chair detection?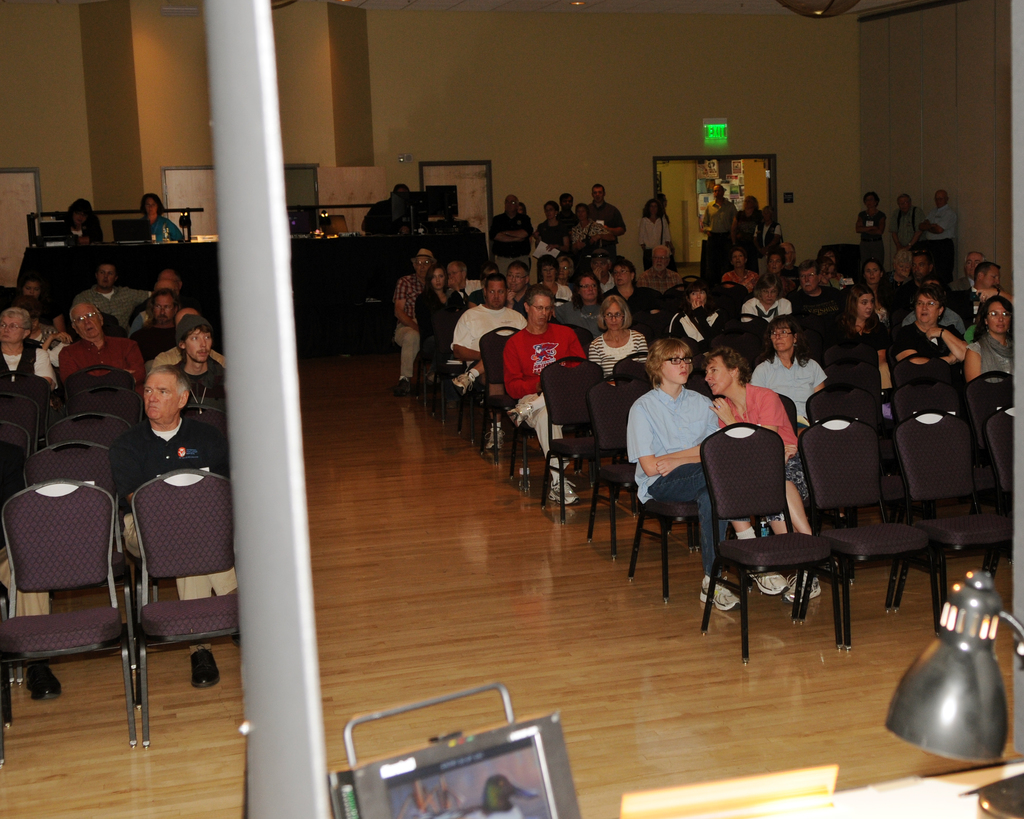
detection(0, 447, 36, 613)
